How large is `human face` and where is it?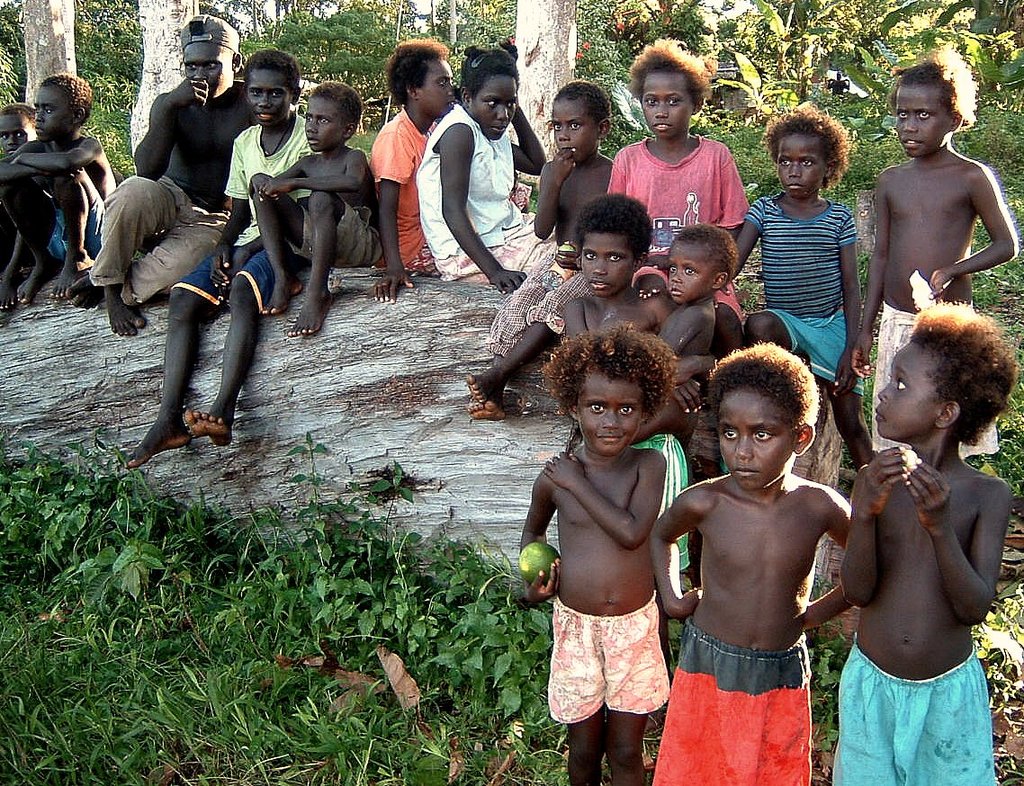
Bounding box: (x1=770, y1=130, x2=831, y2=201).
